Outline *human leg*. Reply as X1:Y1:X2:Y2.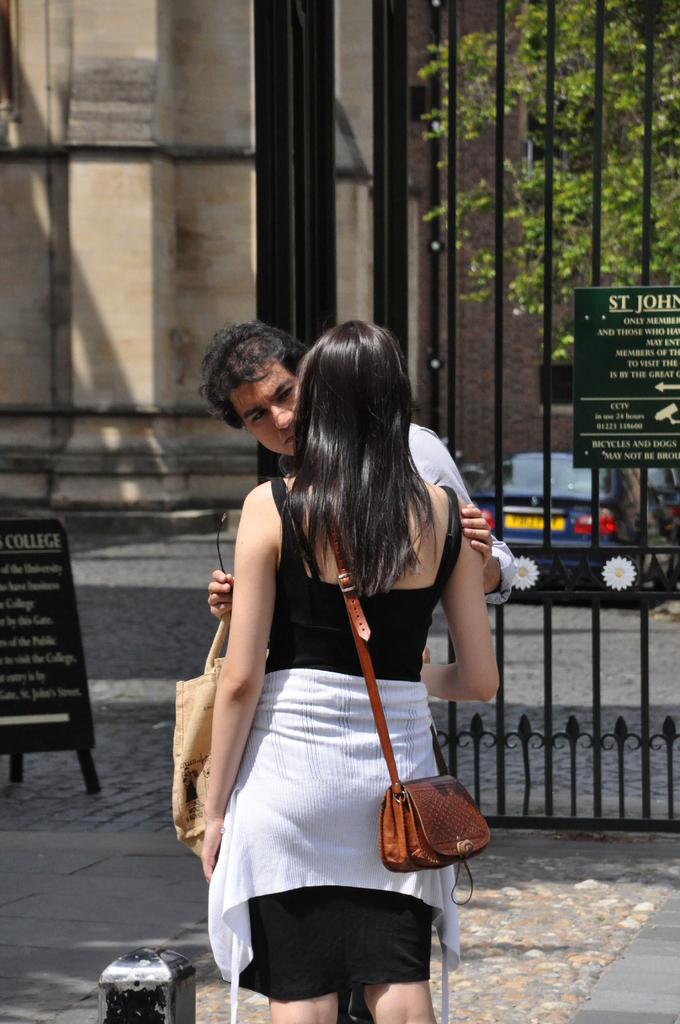
362:986:433:1023.
